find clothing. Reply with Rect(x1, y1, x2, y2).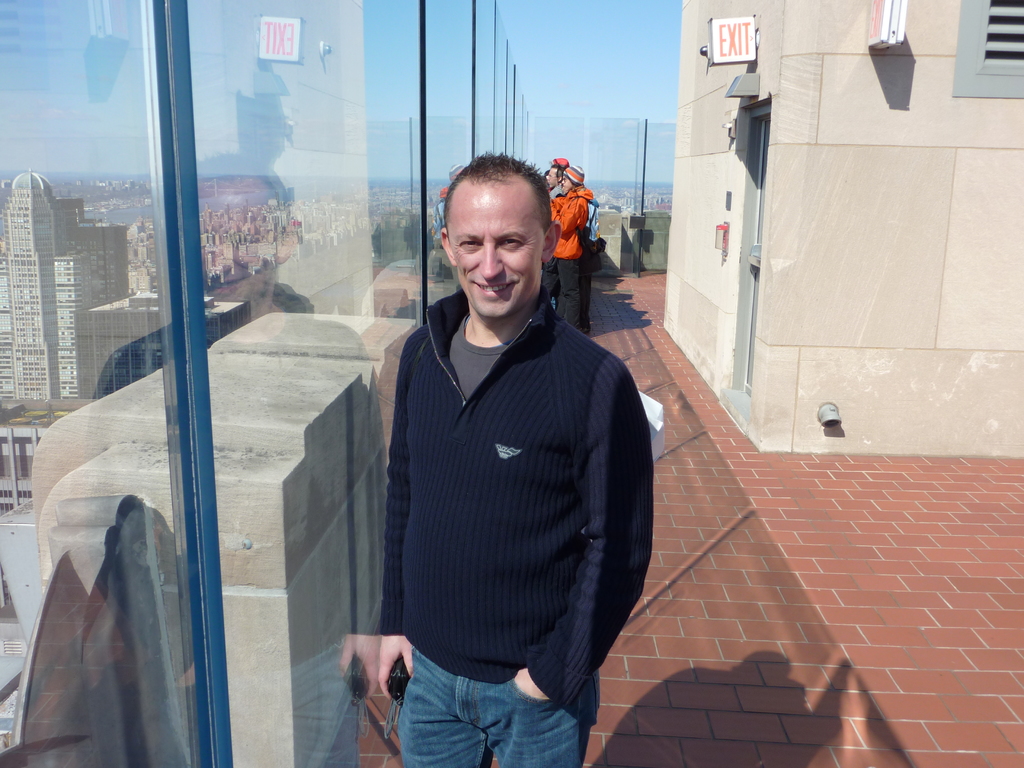
Rect(548, 189, 595, 332).
